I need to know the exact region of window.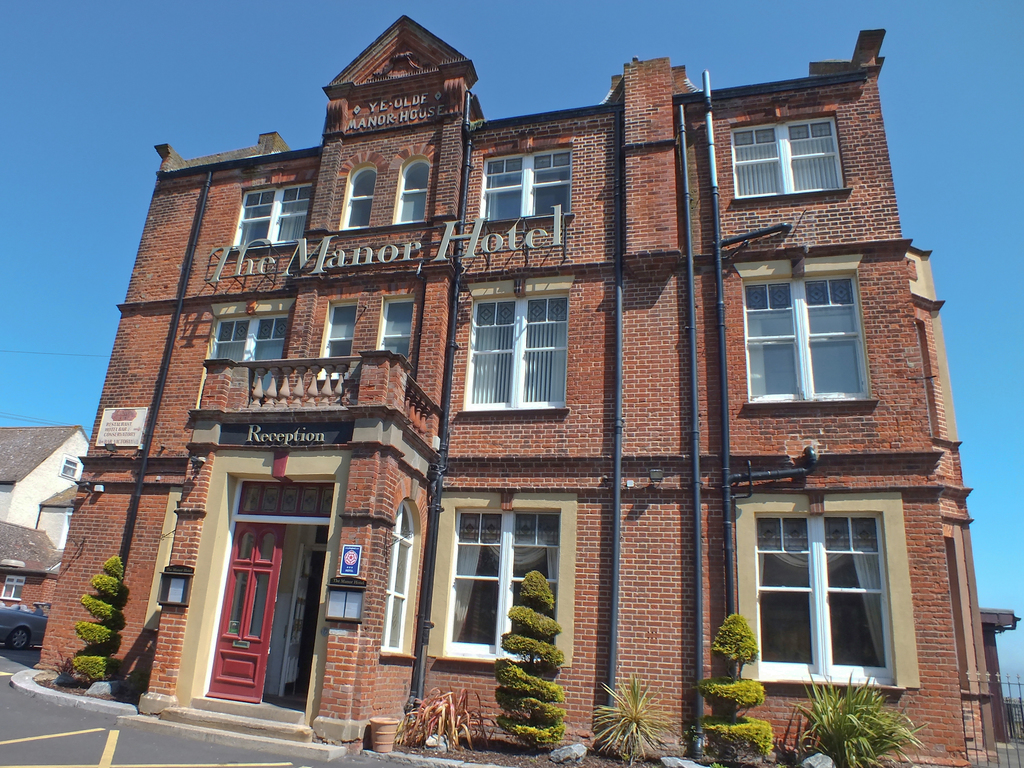
Region: box=[391, 156, 429, 222].
